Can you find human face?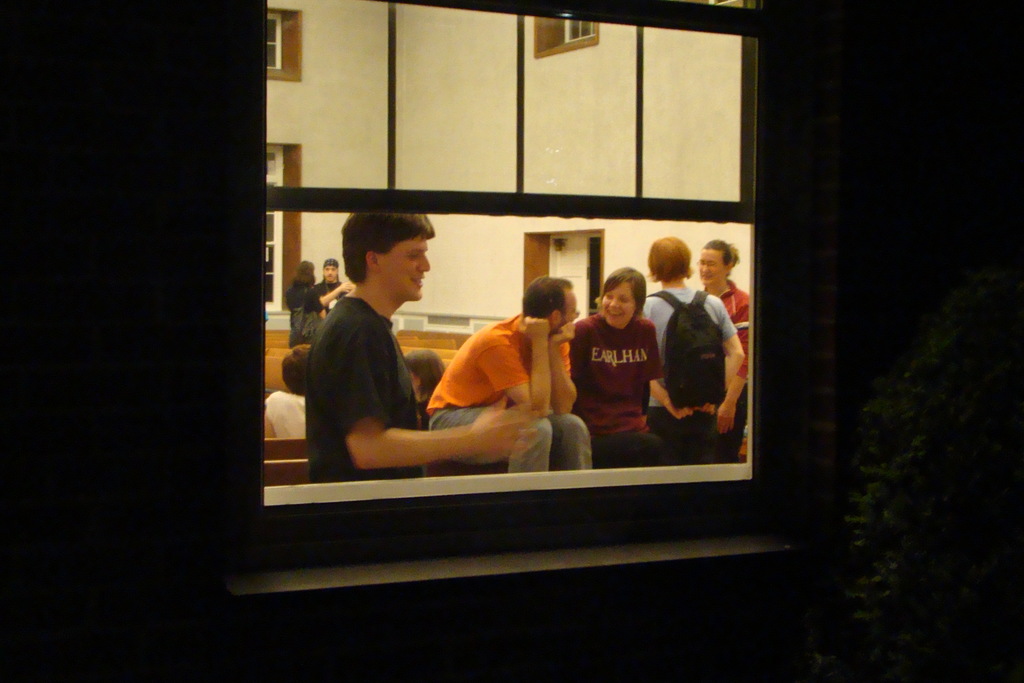
Yes, bounding box: pyautogui.locateOnScreen(560, 286, 582, 328).
